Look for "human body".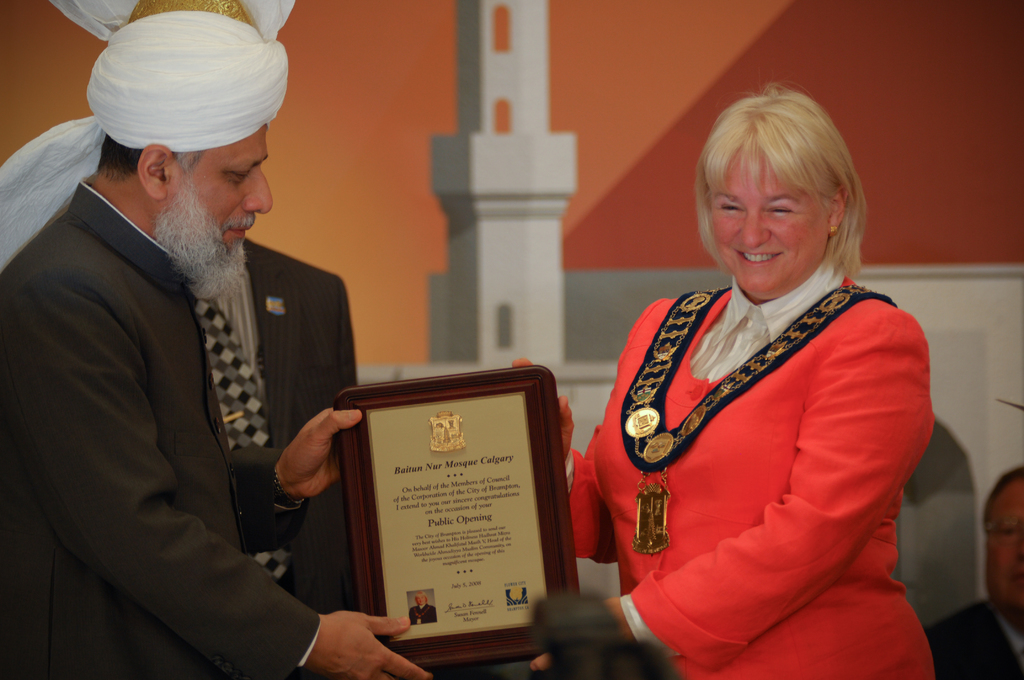
Found: 588/134/949/679.
